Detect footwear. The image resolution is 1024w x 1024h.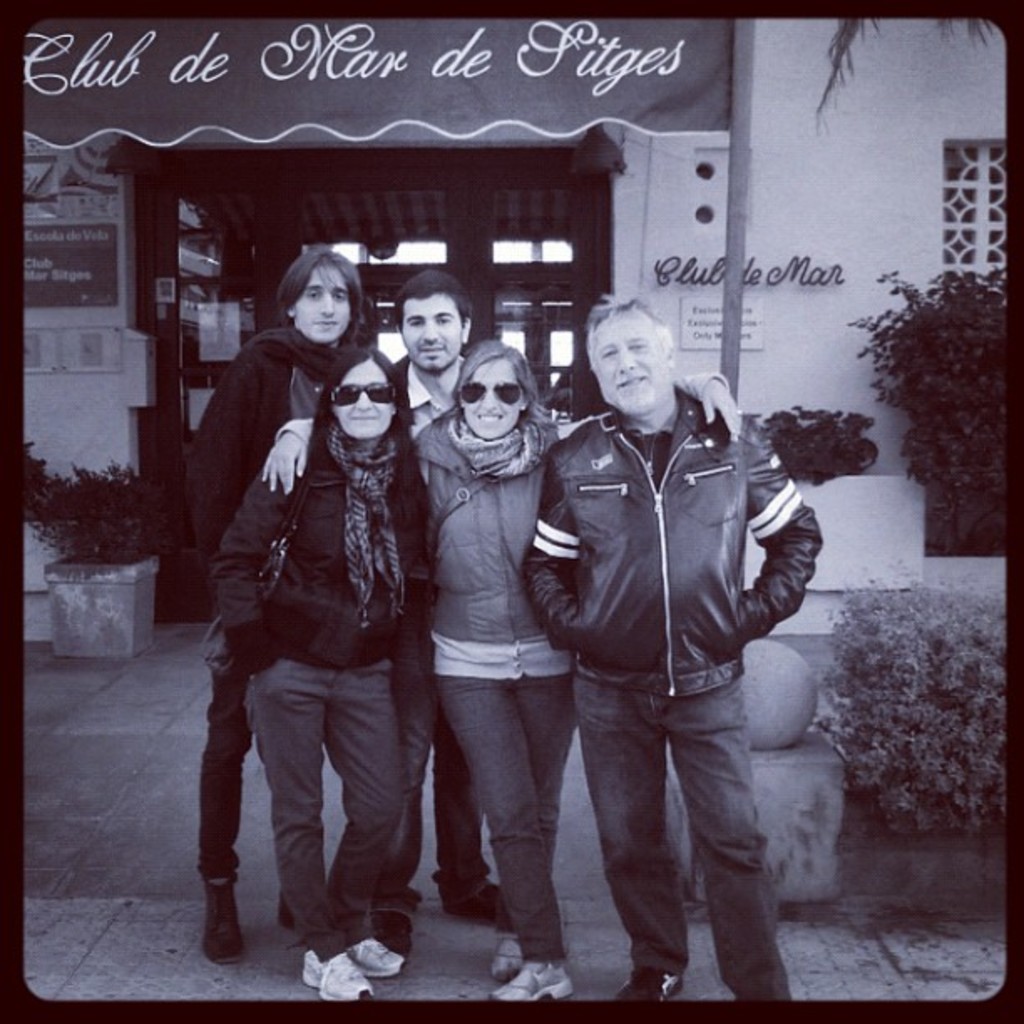
492 955 571 1002.
